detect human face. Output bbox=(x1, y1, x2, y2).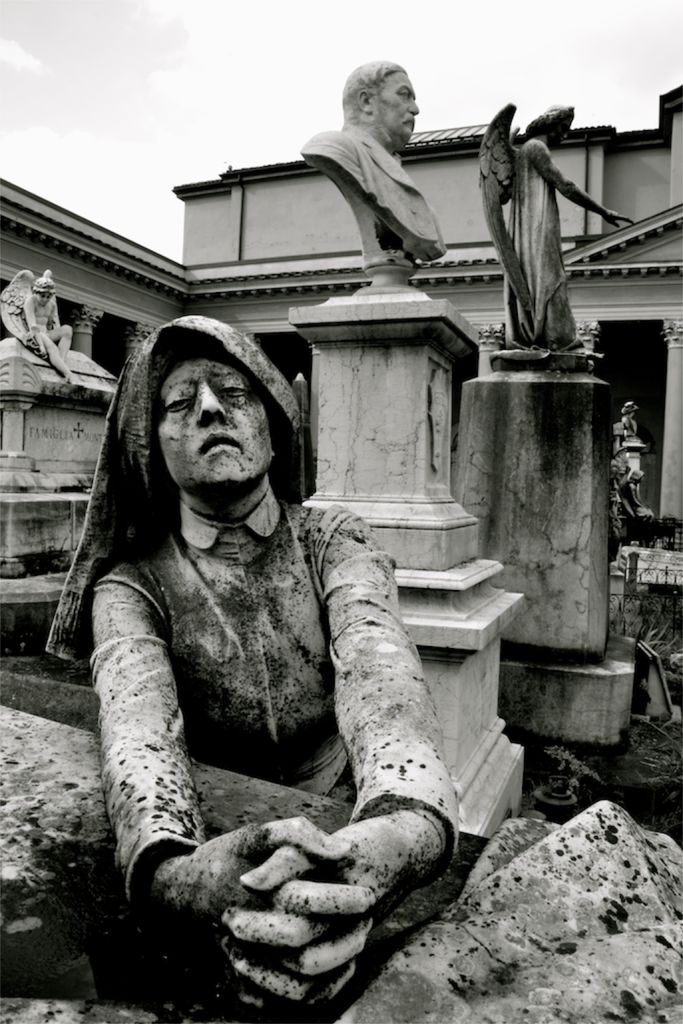
bbox=(160, 358, 275, 484).
